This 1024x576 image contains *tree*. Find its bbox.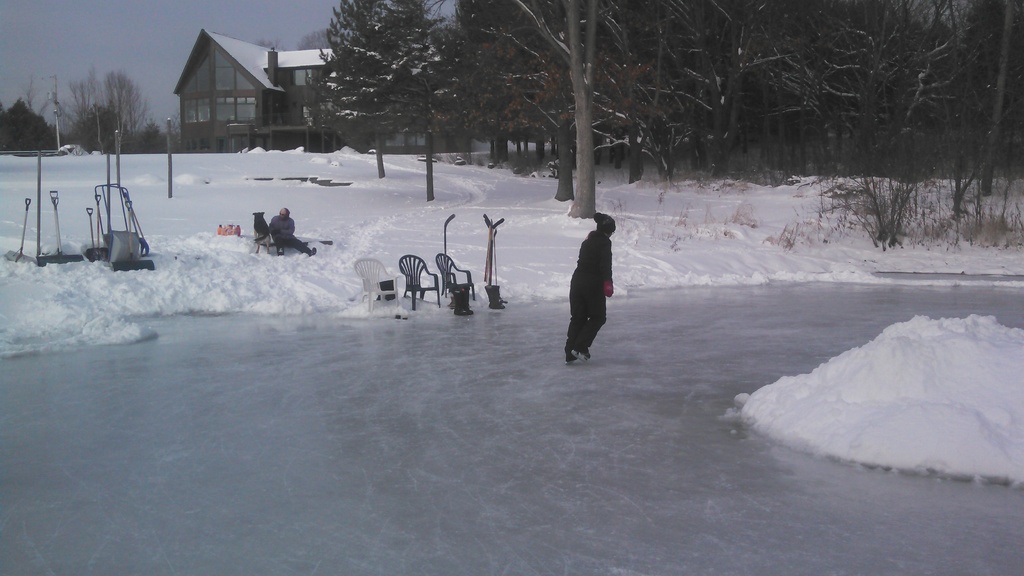
(x1=301, y1=0, x2=409, y2=177).
